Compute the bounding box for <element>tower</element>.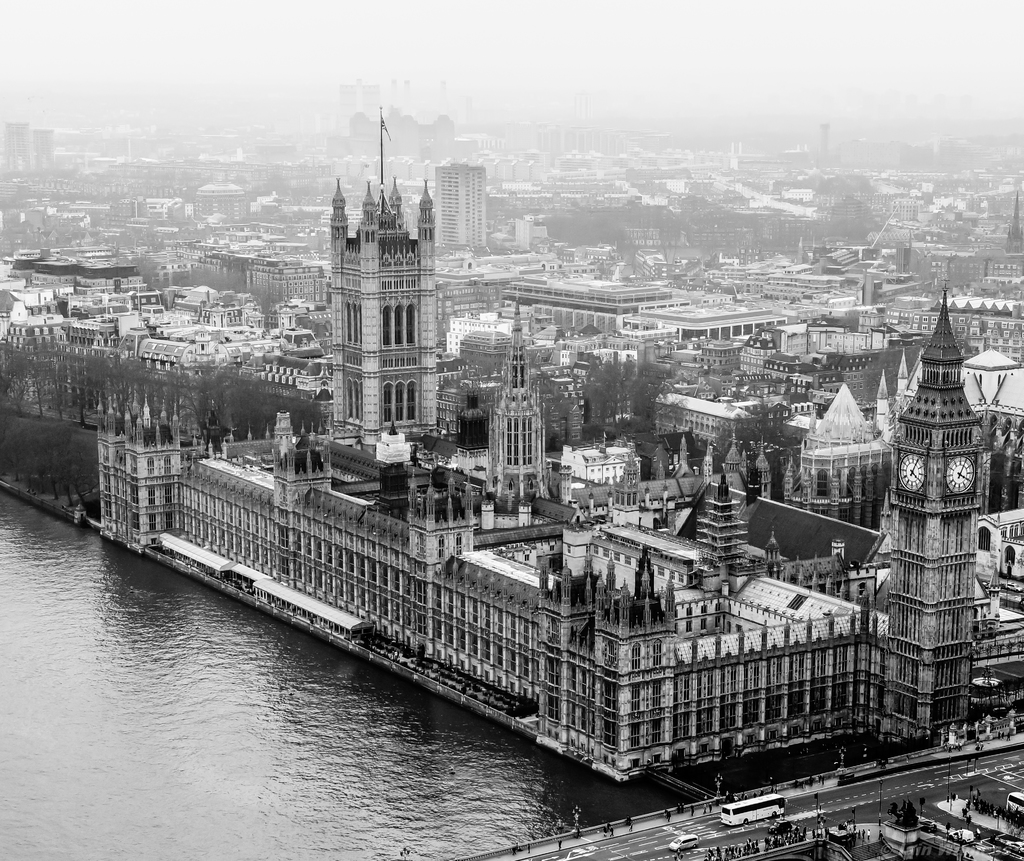
bbox(436, 164, 491, 255).
